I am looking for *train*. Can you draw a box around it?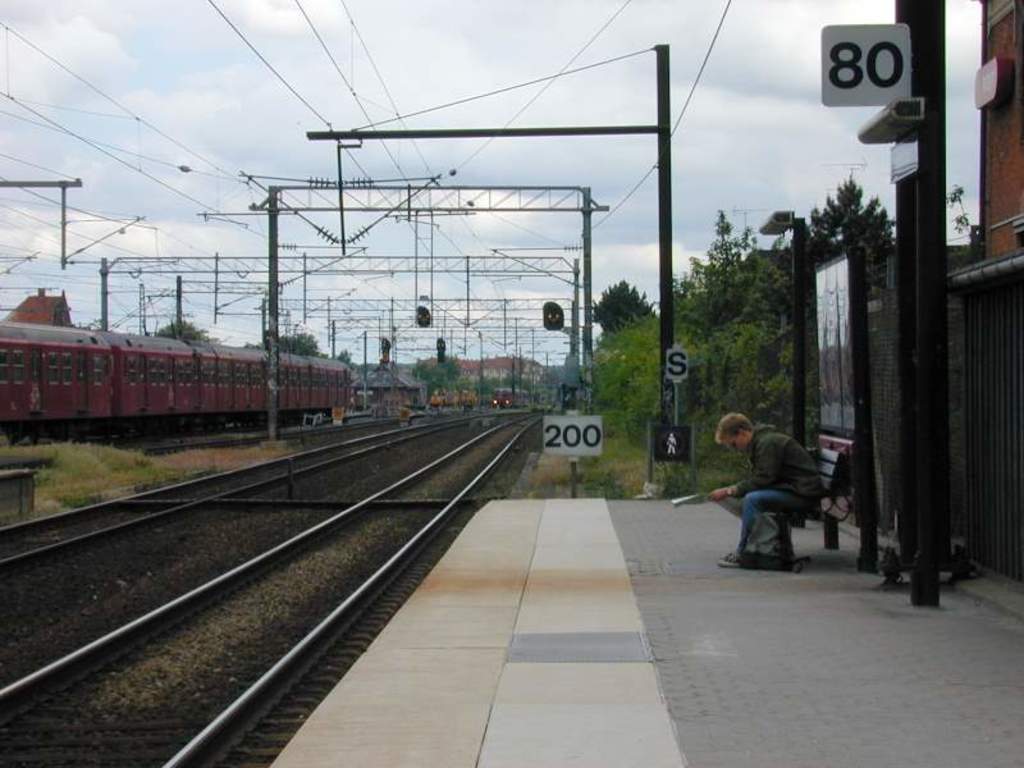
Sure, the bounding box is pyautogui.locateOnScreen(0, 321, 356, 443).
